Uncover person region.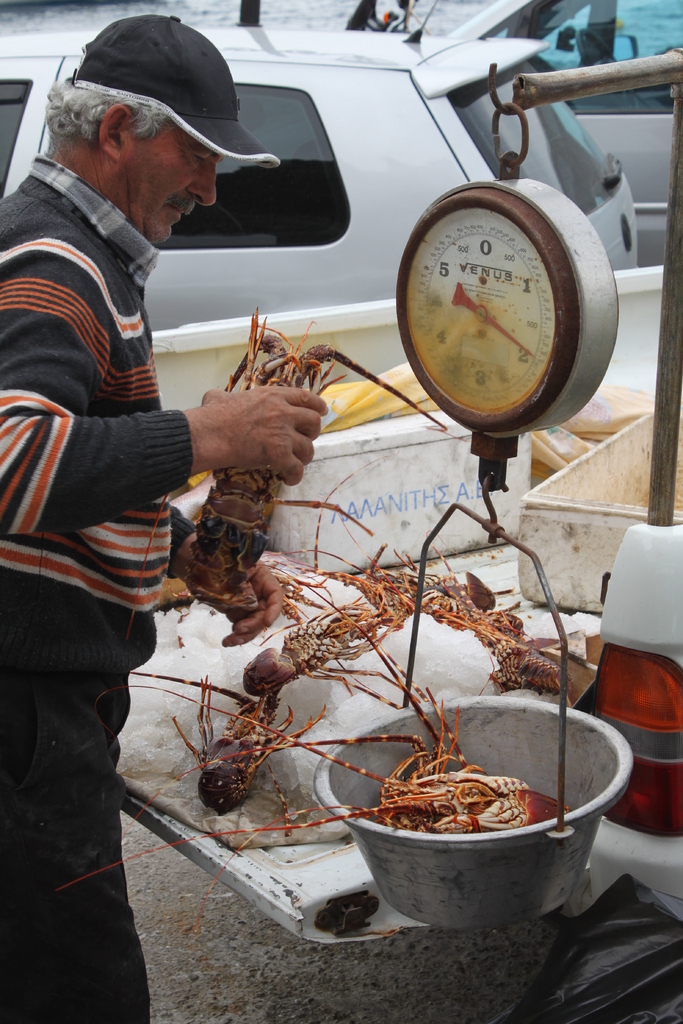
Uncovered: 0/11/330/1023.
